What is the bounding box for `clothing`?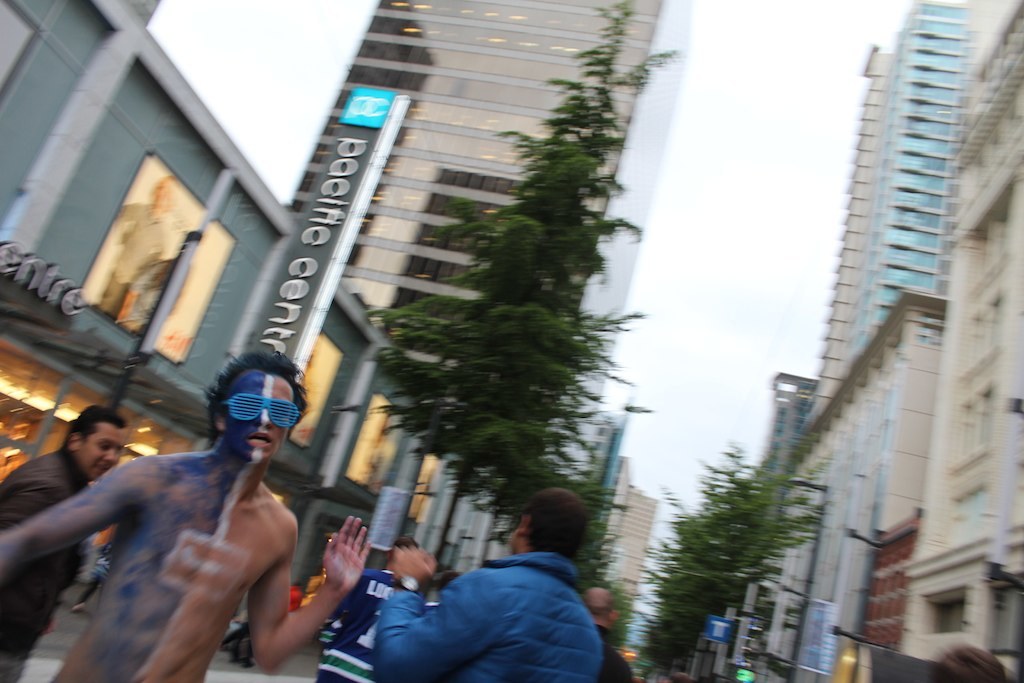
locate(315, 570, 402, 682).
